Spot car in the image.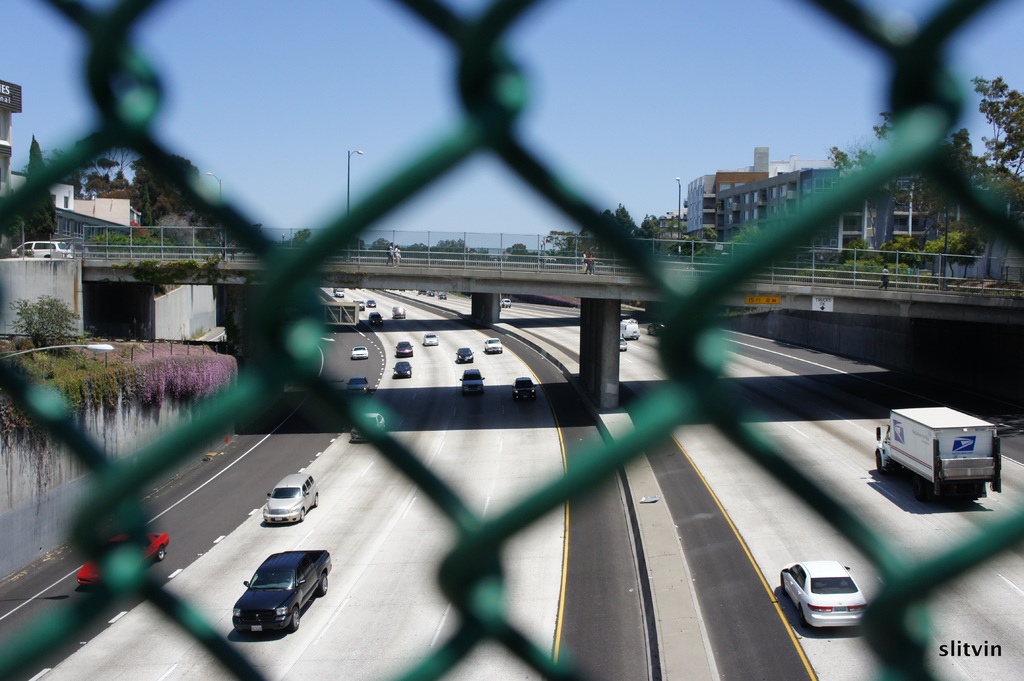
car found at (460,368,479,385).
